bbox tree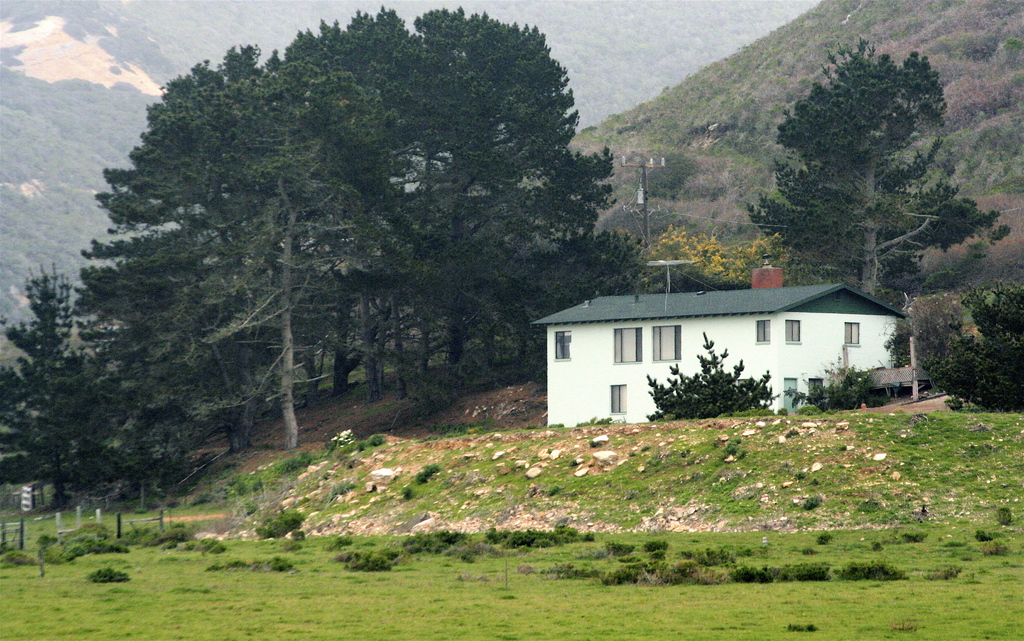
BBox(748, 40, 1008, 310)
